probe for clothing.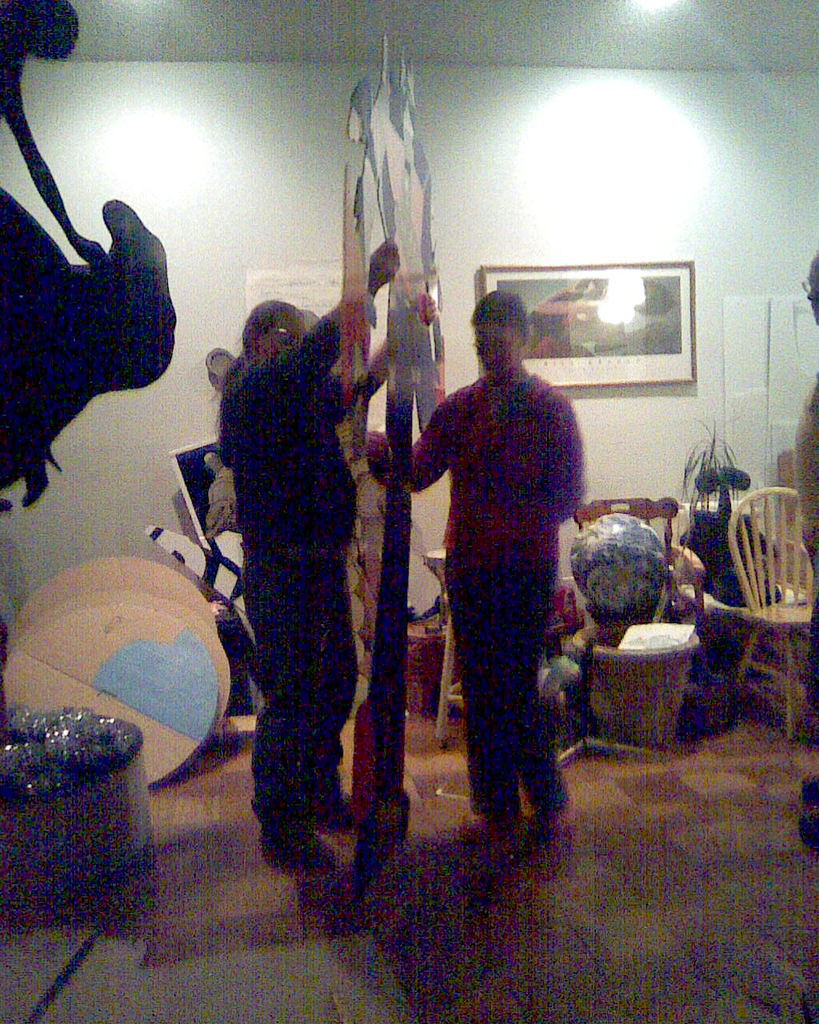
Probe result: bbox(226, 315, 382, 845).
